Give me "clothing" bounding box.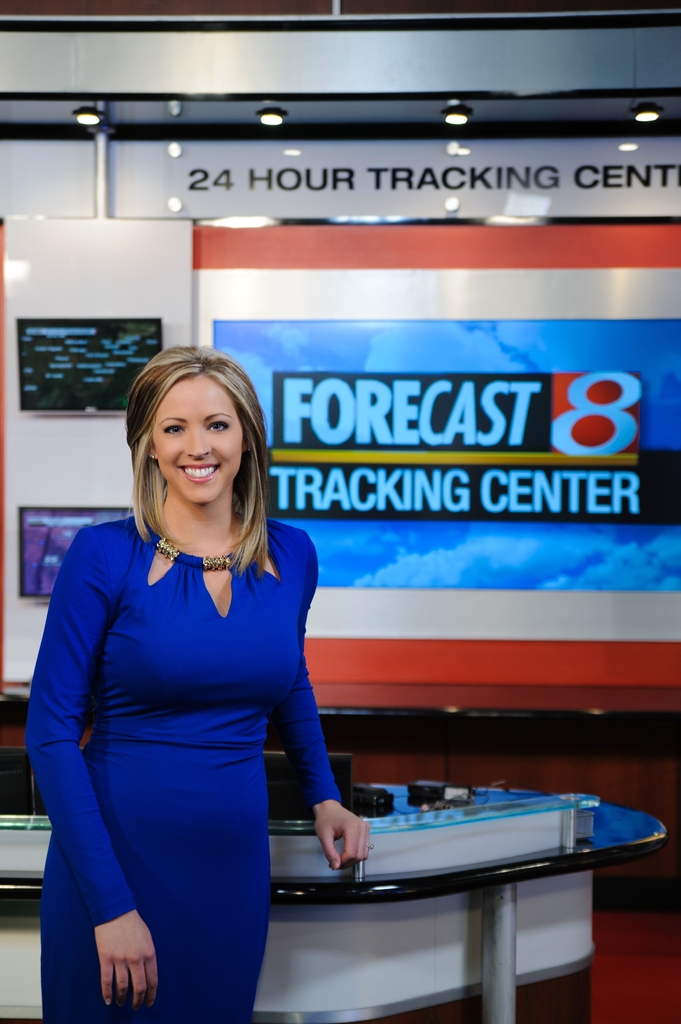
detection(24, 514, 342, 1023).
